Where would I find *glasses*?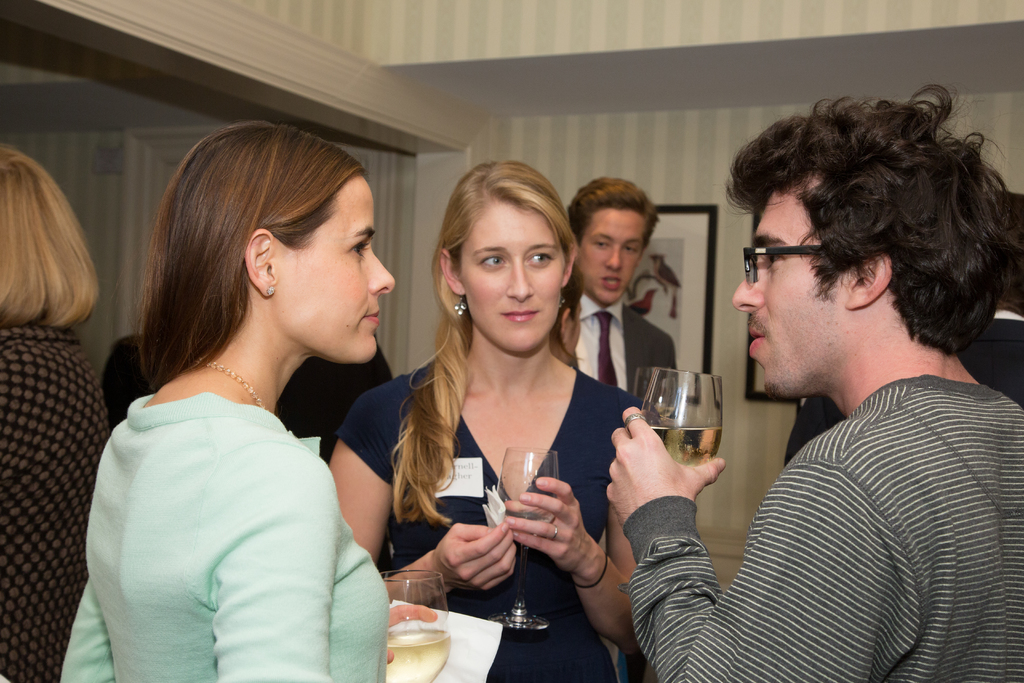
At x1=740 y1=244 x2=829 y2=284.
